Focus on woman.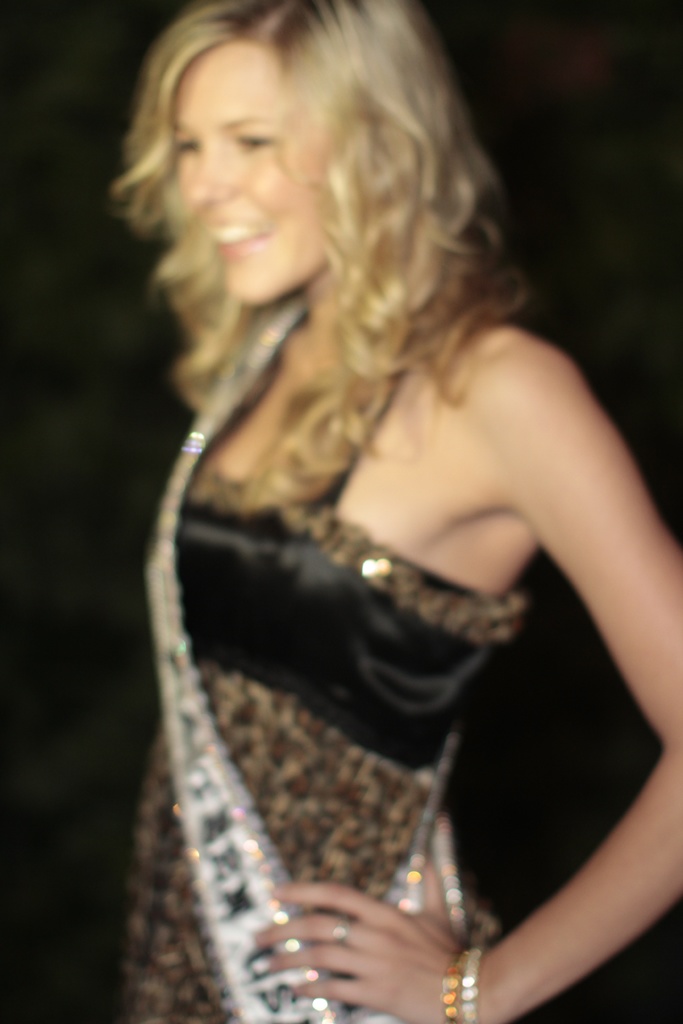
Focused at 8:0:682:1023.
